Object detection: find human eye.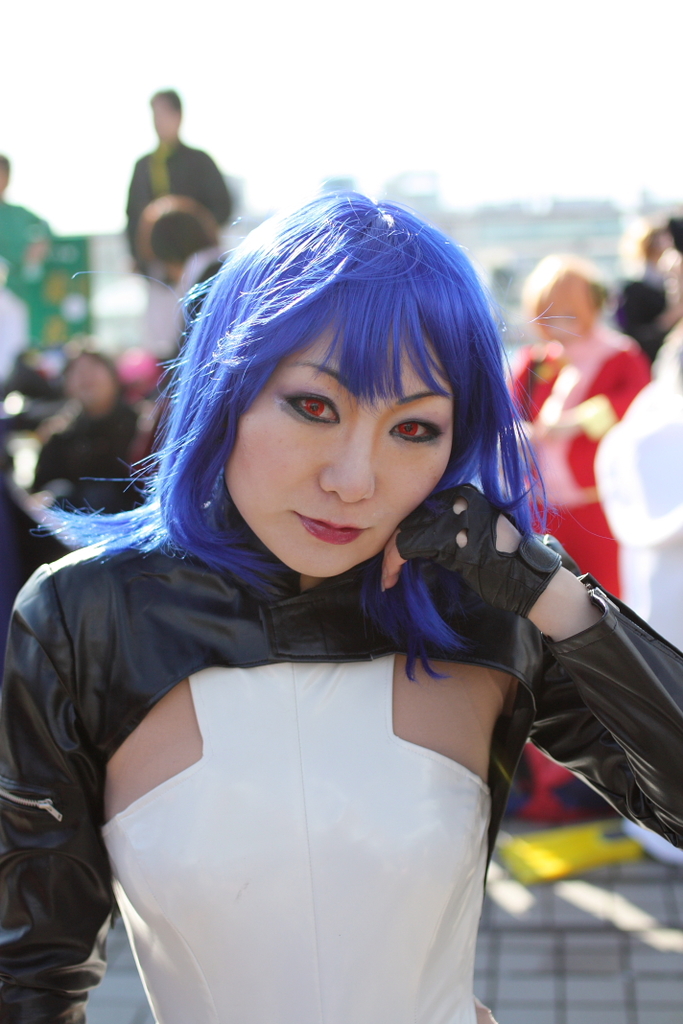
<box>262,373,355,436</box>.
